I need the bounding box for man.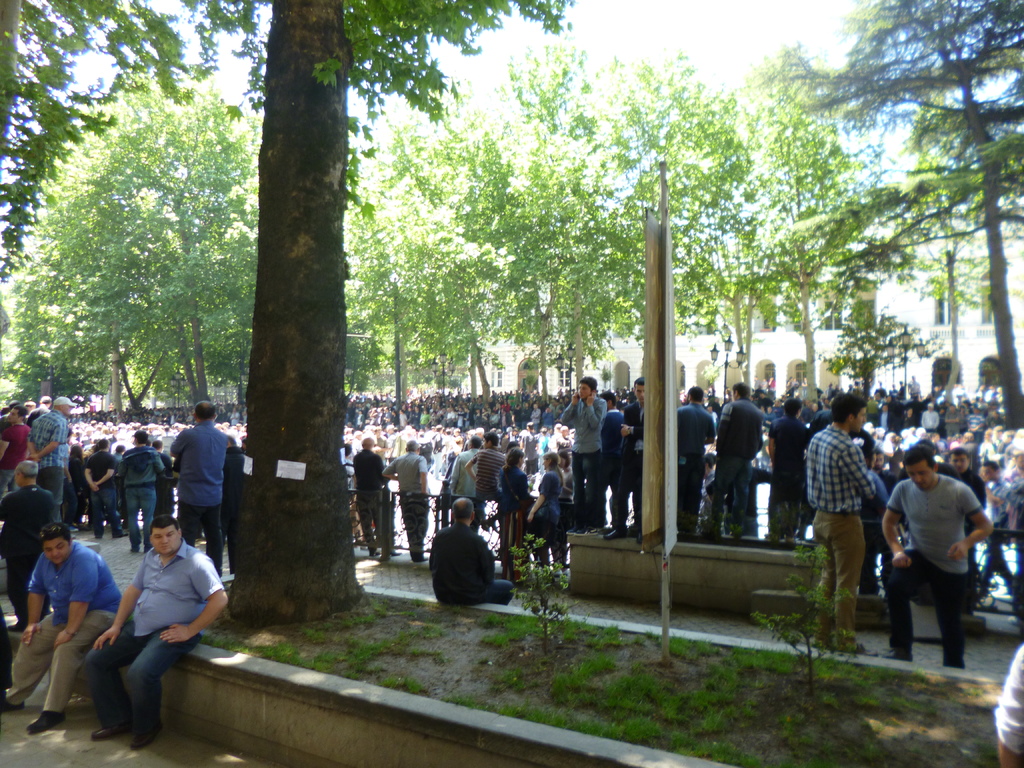
Here it is: 803/374/895/631.
